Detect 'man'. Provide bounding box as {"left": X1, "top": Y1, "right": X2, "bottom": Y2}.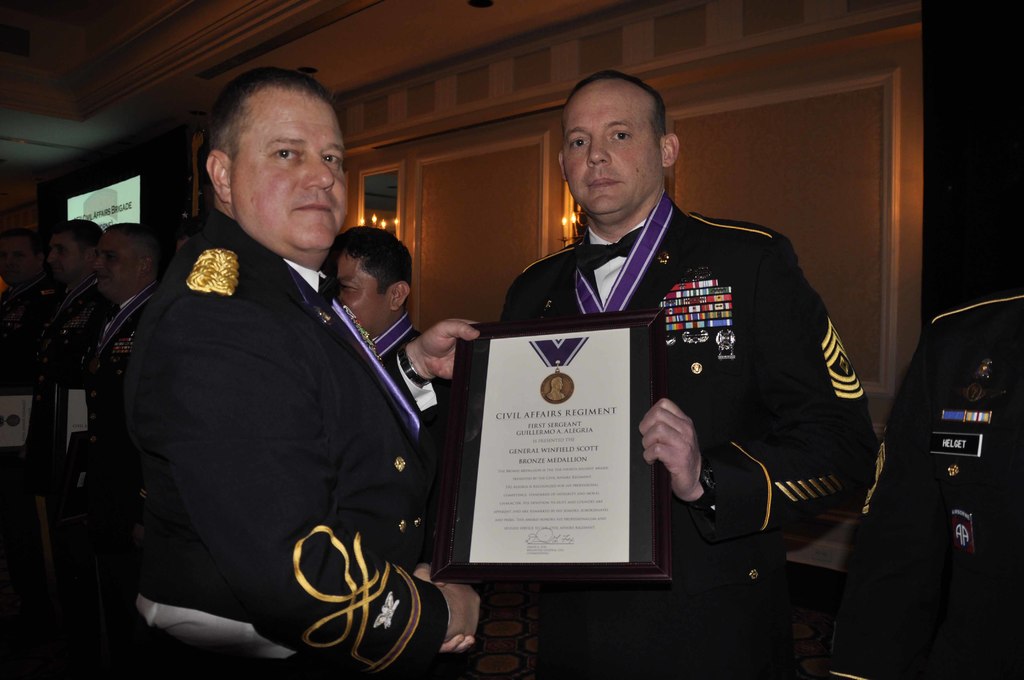
{"left": 80, "top": 217, "right": 169, "bottom": 396}.
